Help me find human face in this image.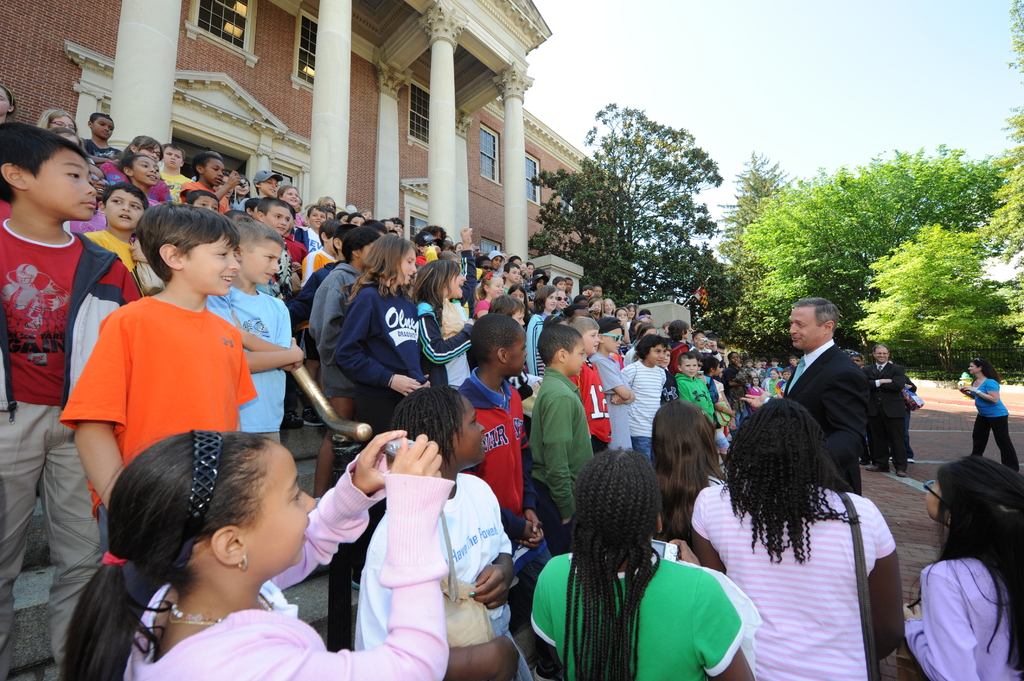
Found it: 164 147 182 166.
